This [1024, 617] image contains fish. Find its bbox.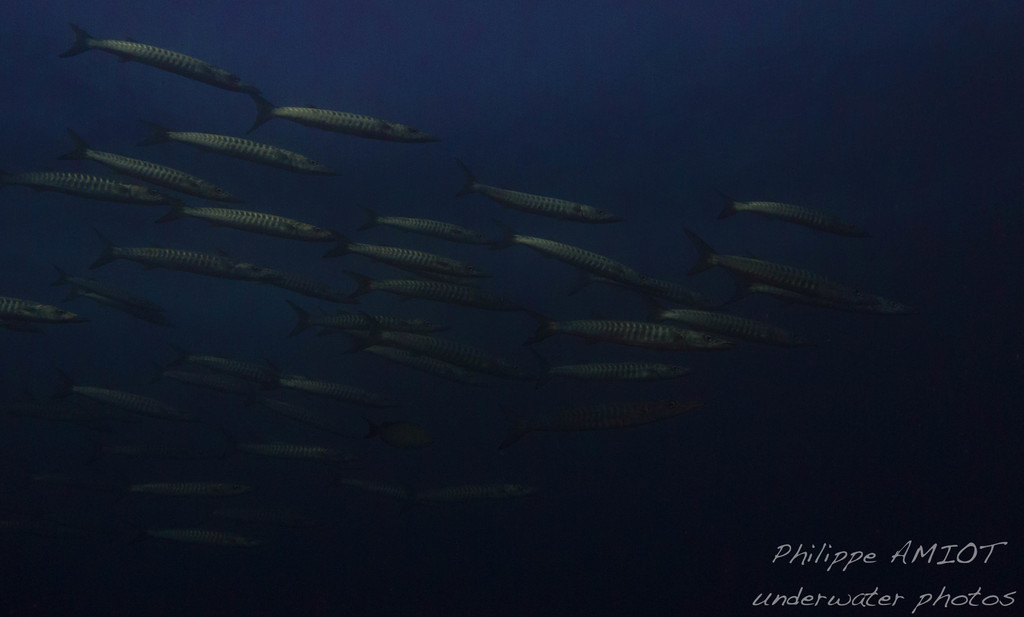
region(461, 169, 621, 238).
